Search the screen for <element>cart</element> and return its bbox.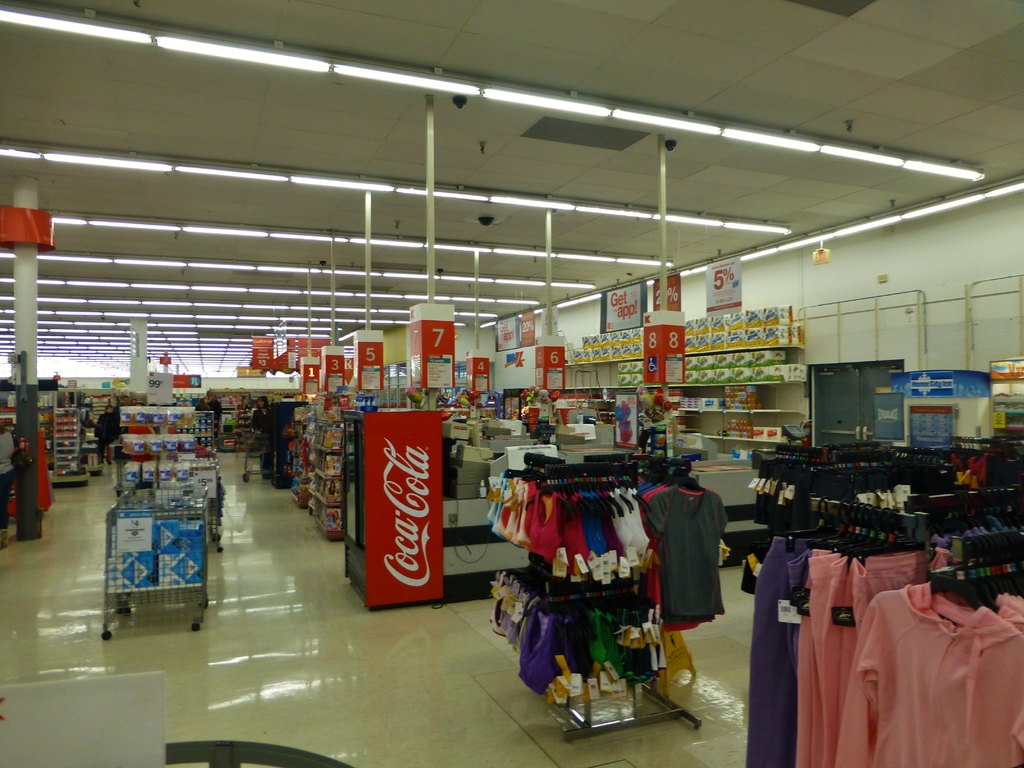
Found: <region>100, 485, 211, 641</region>.
